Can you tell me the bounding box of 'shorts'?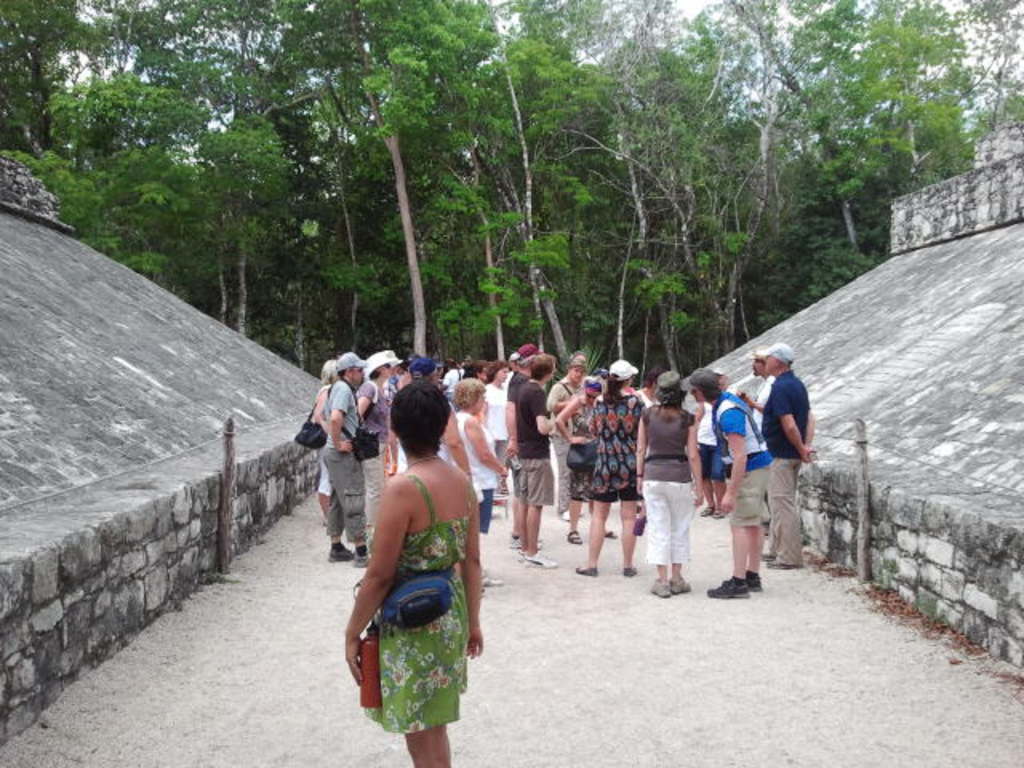
detection(573, 470, 589, 501).
